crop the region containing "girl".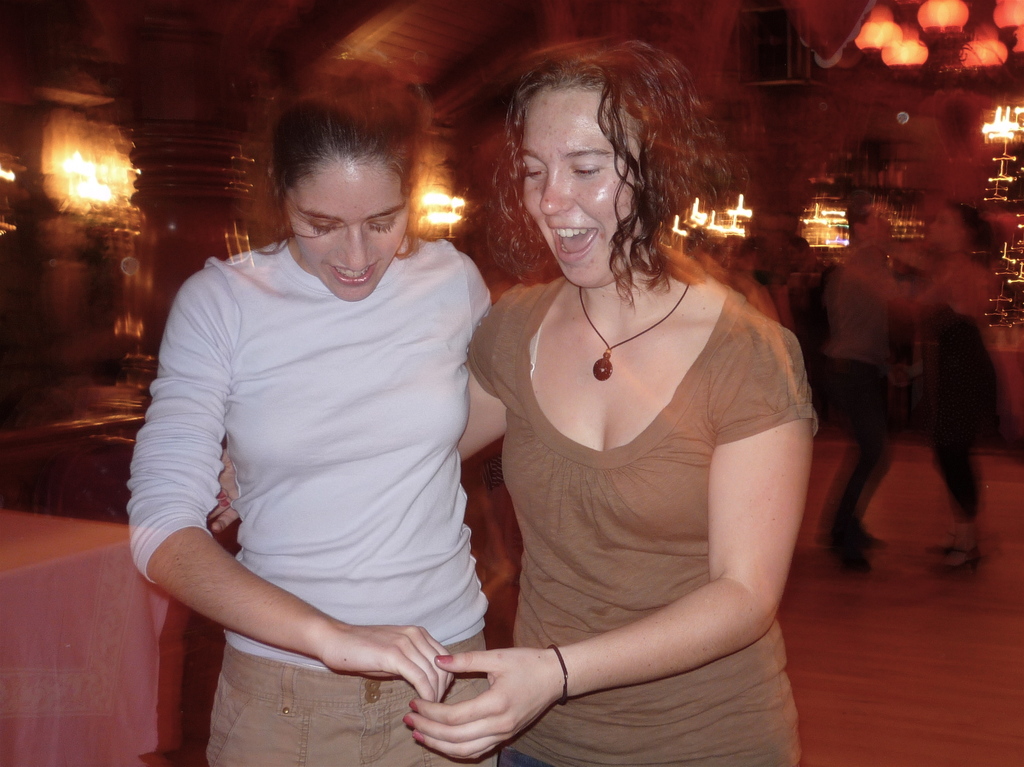
Crop region: [127,87,499,766].
